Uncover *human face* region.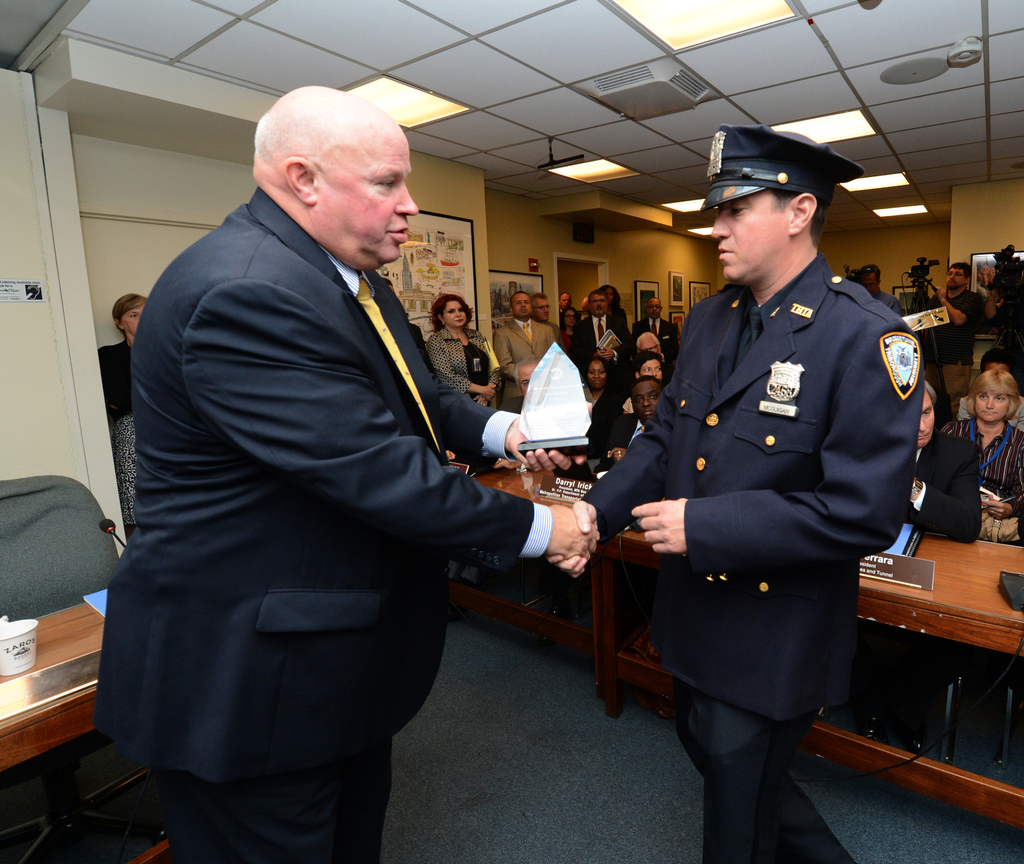
Uncovered: 917/390/935/448.
